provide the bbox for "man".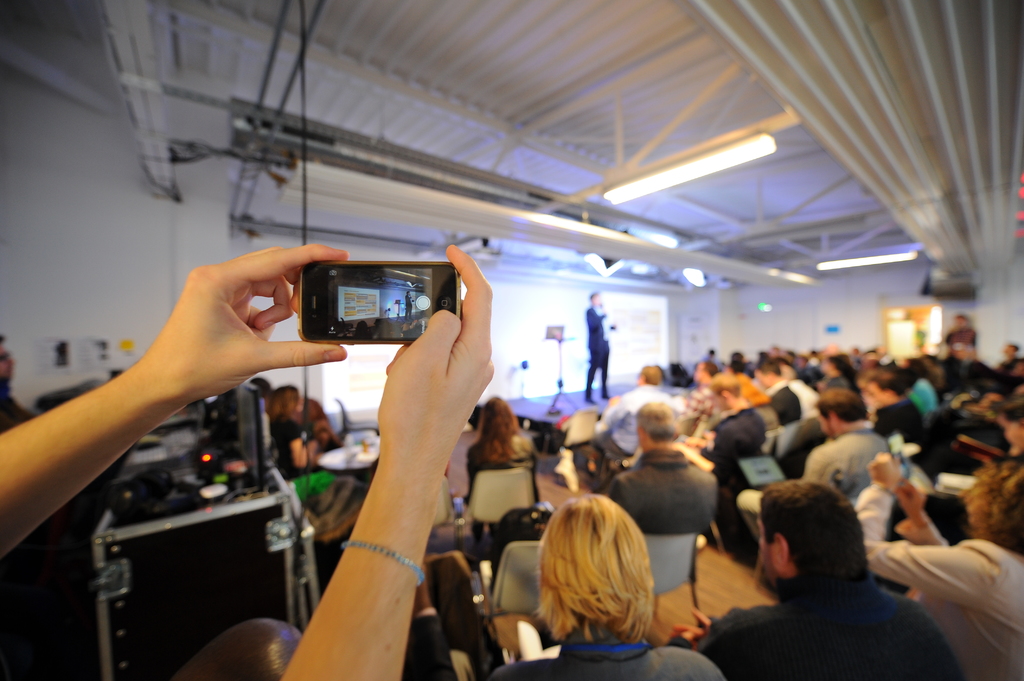
detection(756, 353, 812, 428).
